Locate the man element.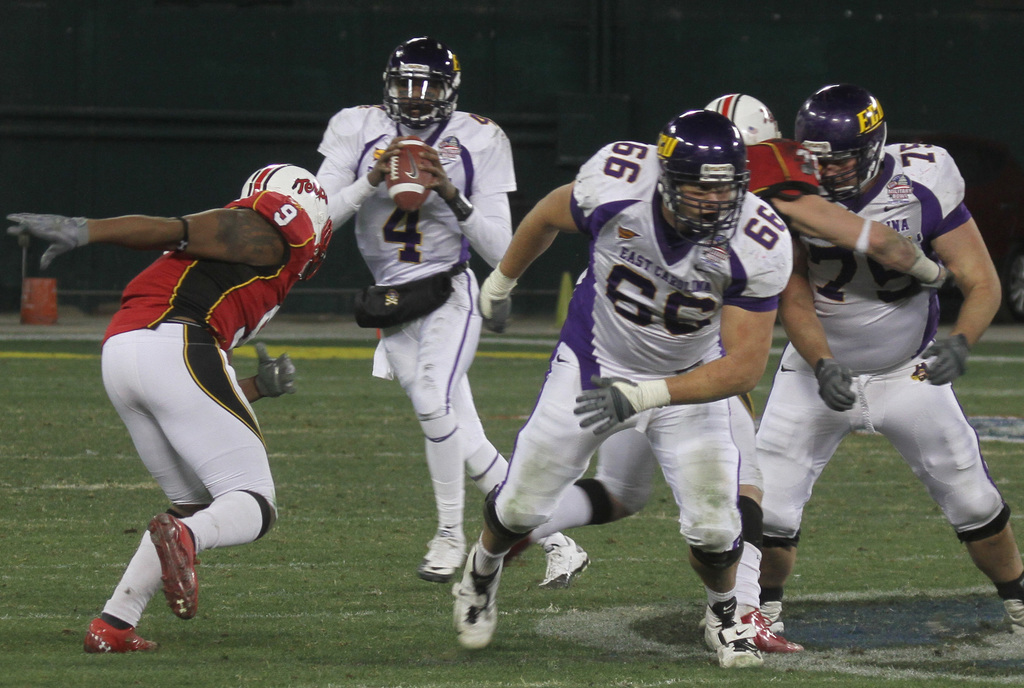
Element bbox: Rect(479, 101, 803, 685).
